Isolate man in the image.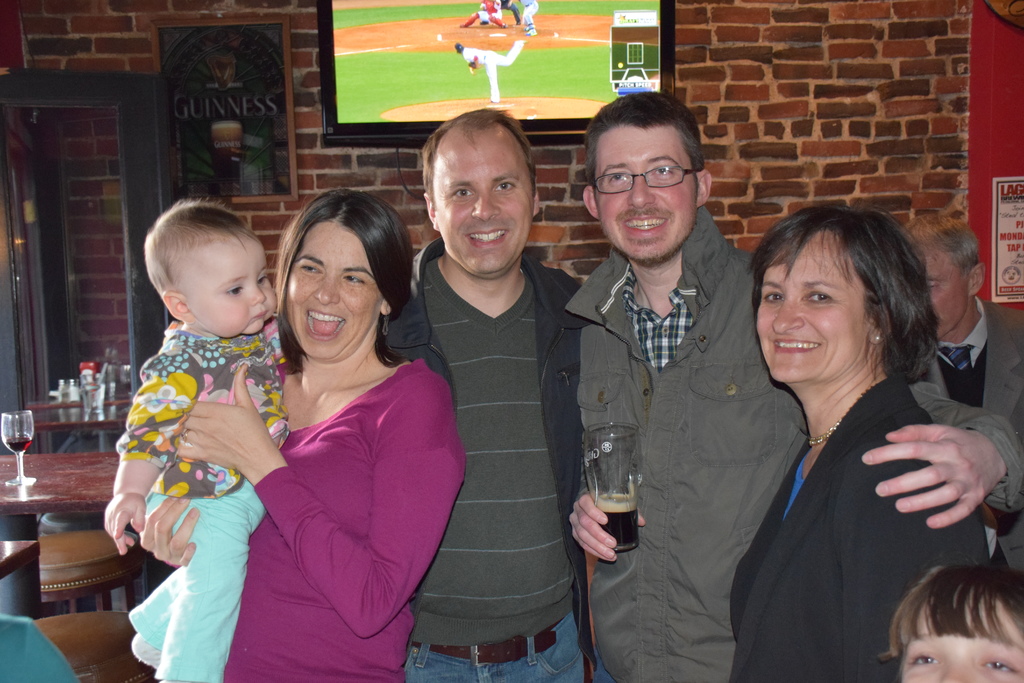
Isolated region: <region>387, 117, 604, 673</region>.
